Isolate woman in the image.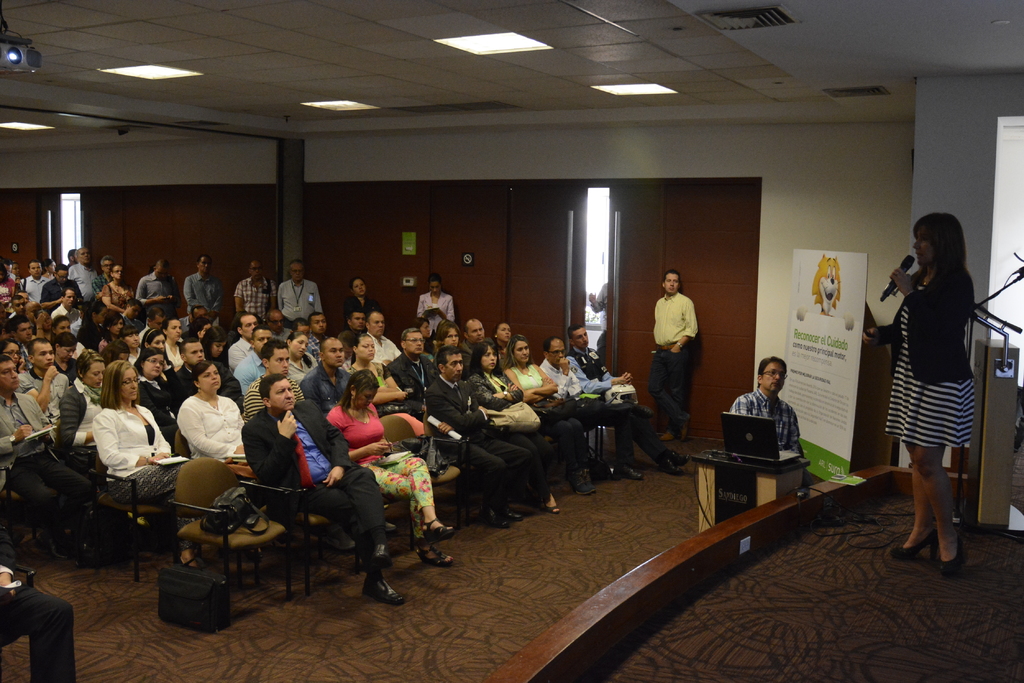
Isolated region: select_region(161, 318, 184, 360).
